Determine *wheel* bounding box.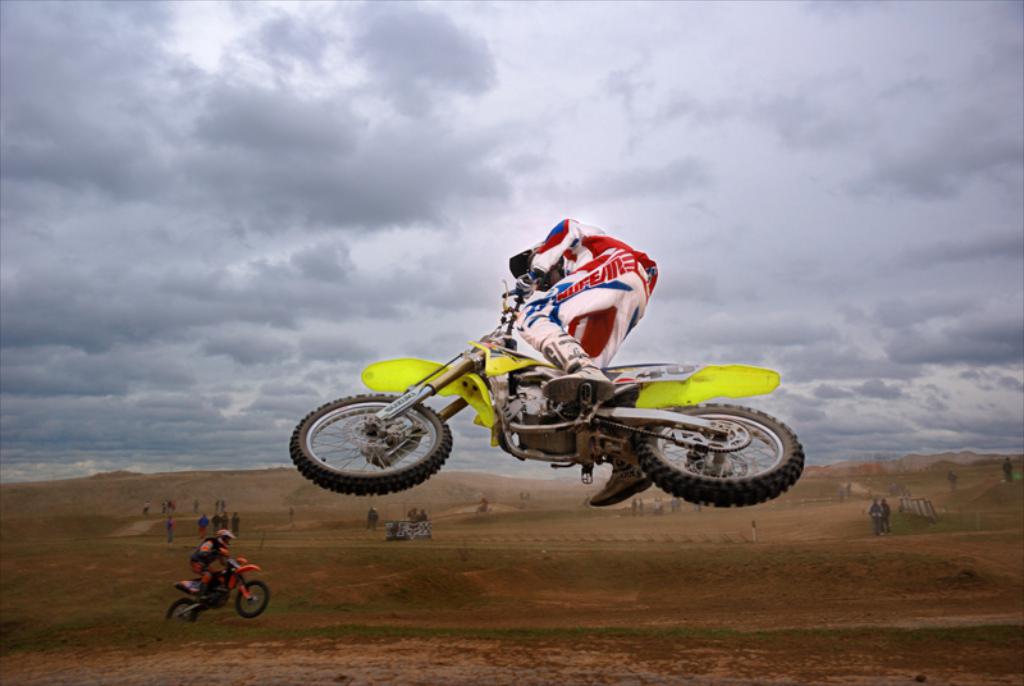
Determined: pyautogui.locateOnScreen(170, 599, 197, 621).
